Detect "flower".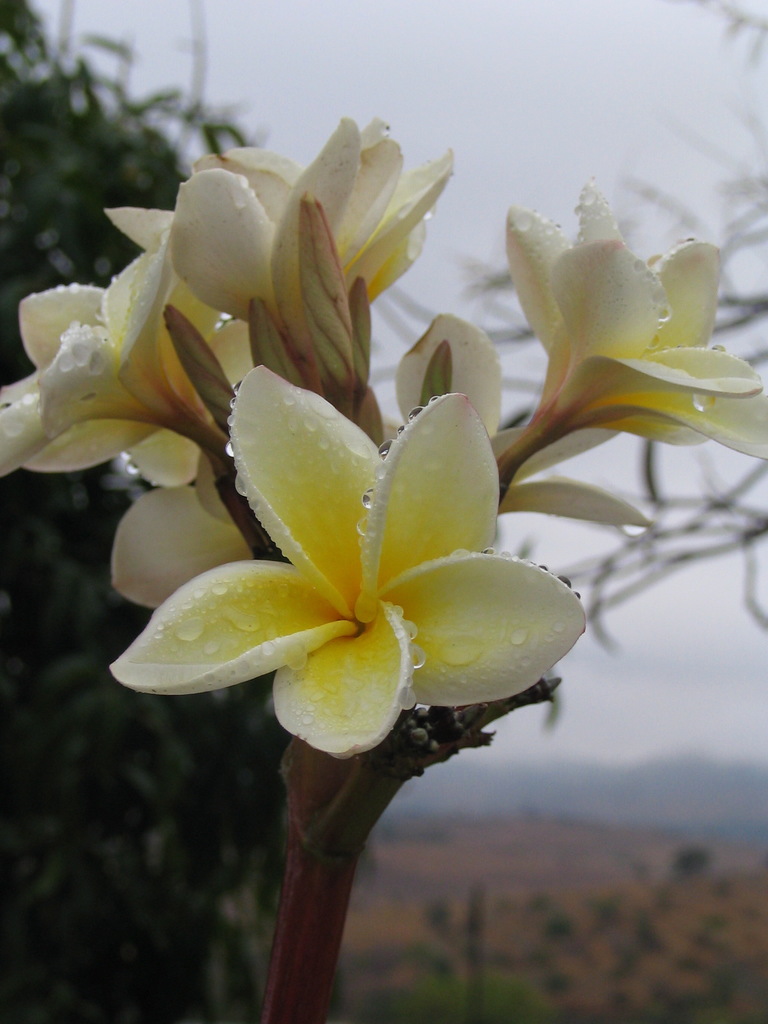
Detected at left=112, top=363, right=593, bottom=760.
